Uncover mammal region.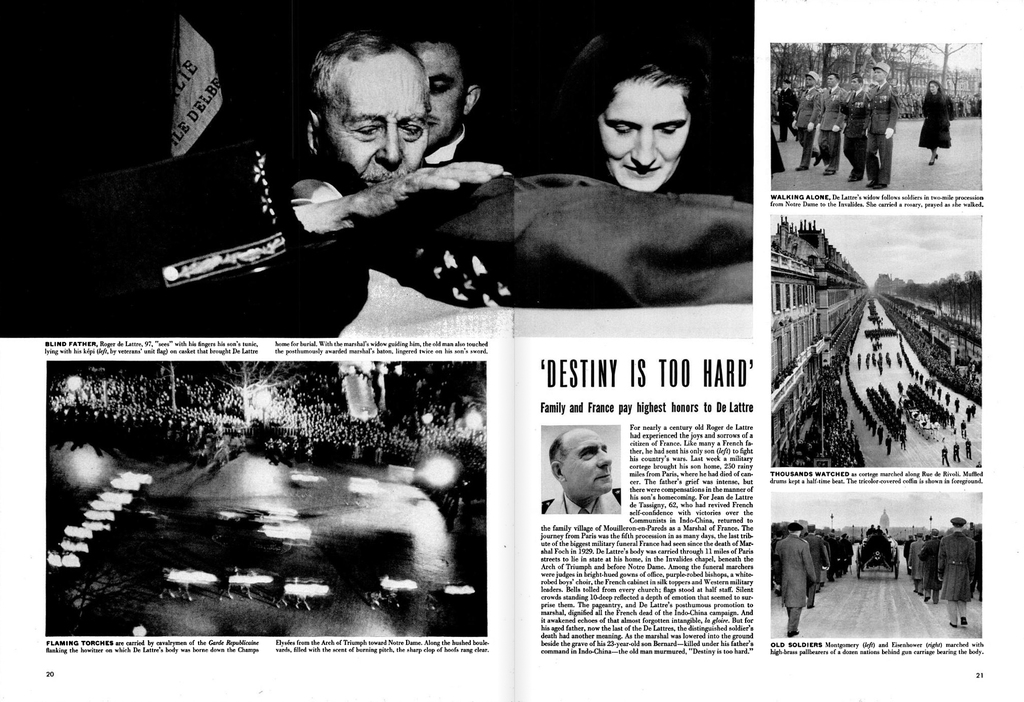
Uncovered: detection(406, 40, 502, 168).
